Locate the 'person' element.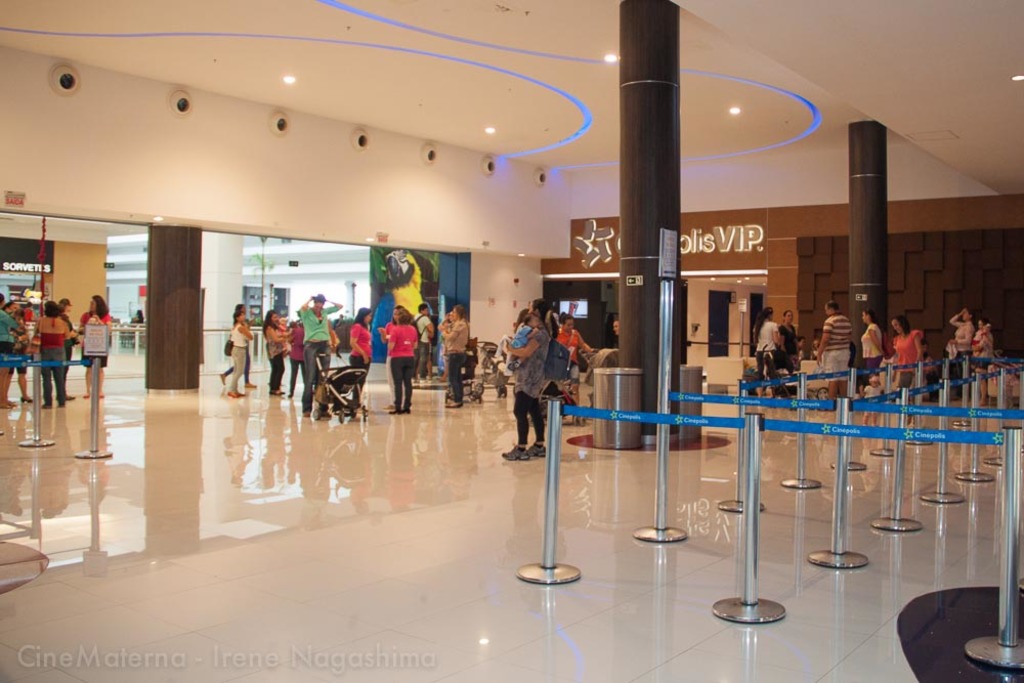
Element bbox: Rect(815, 298, 852, 412).
